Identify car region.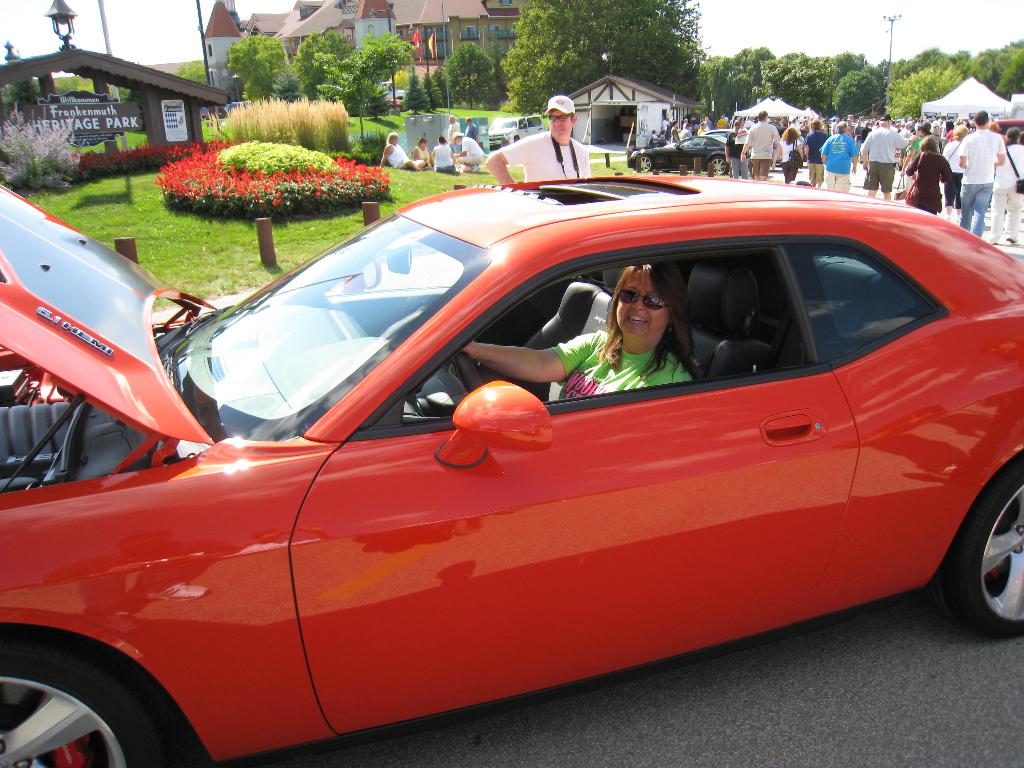
Region: {"x1": 0, "y1": 170, "x2": 1023, "y2": 767}.
